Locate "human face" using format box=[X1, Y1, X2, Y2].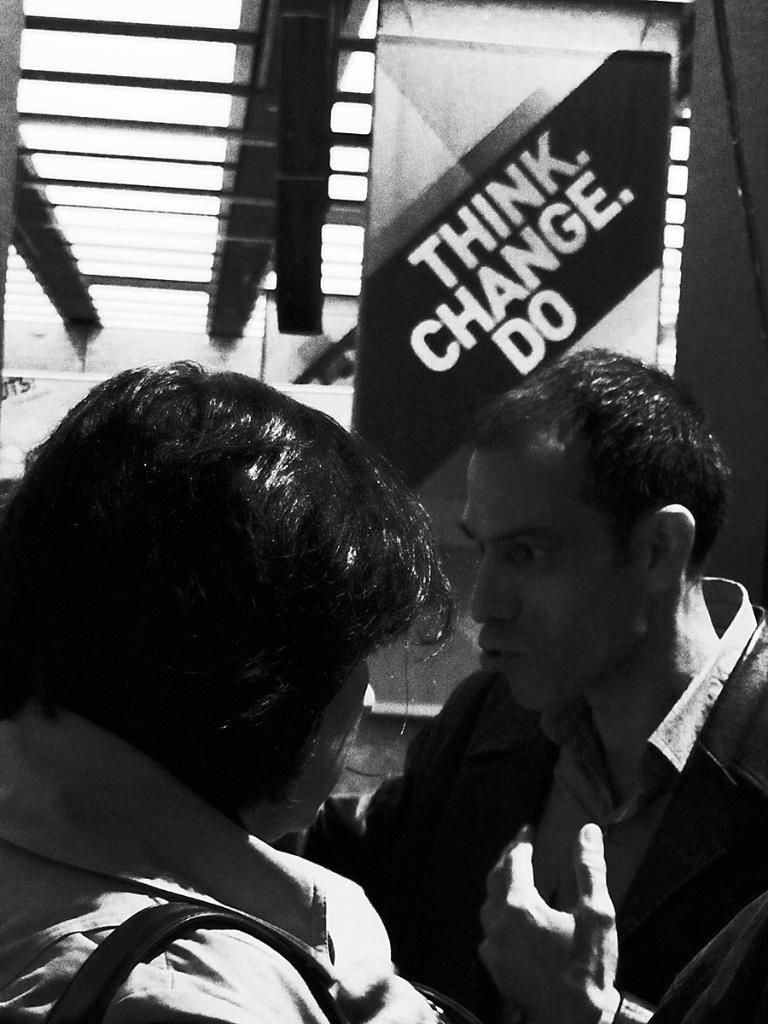
box=[287, 653, 376, 831].
